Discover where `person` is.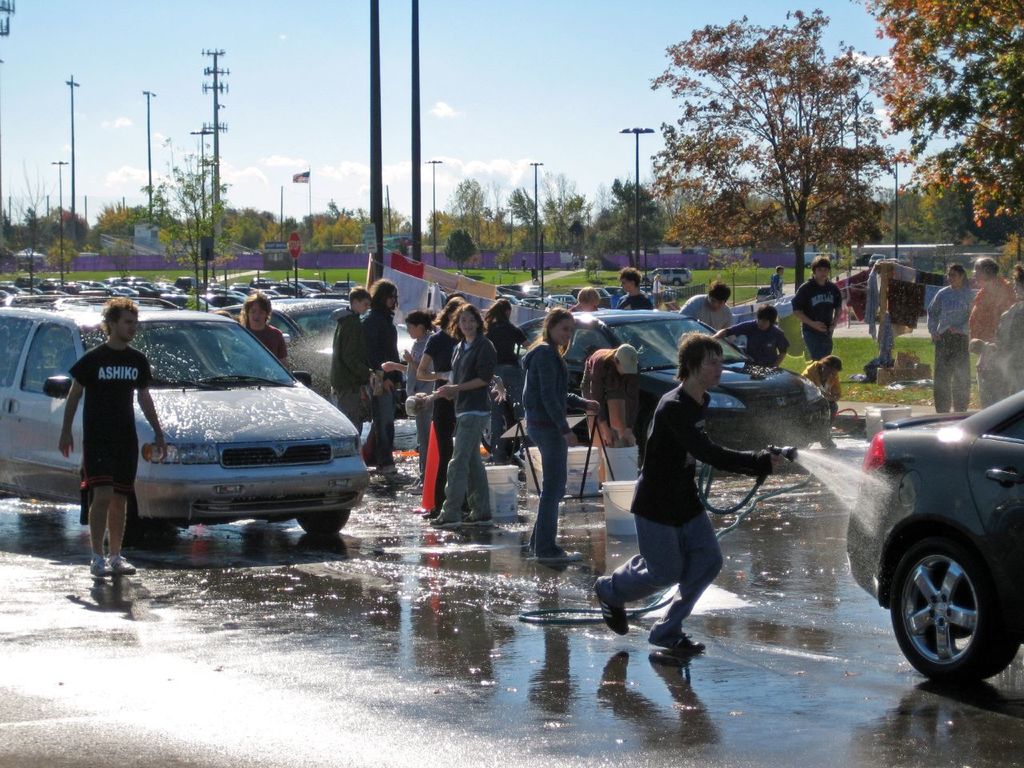
Discovered at [left=607, top=260, right=659, bottom=310].
